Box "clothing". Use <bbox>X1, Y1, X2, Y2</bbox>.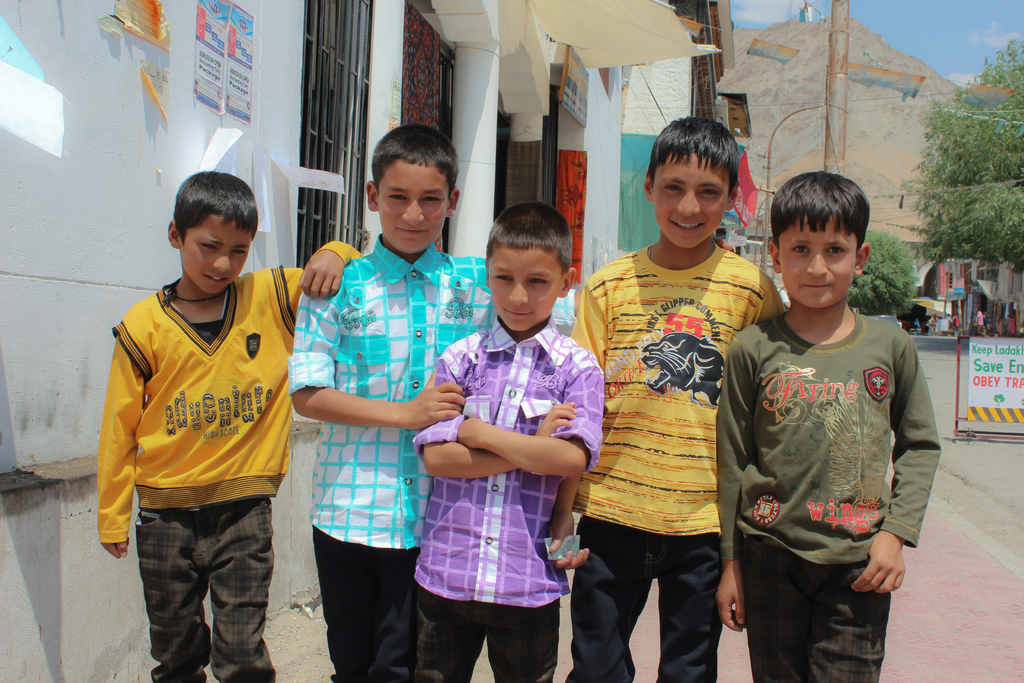
<bbox>976, 309, 986, 326</bbox>.
